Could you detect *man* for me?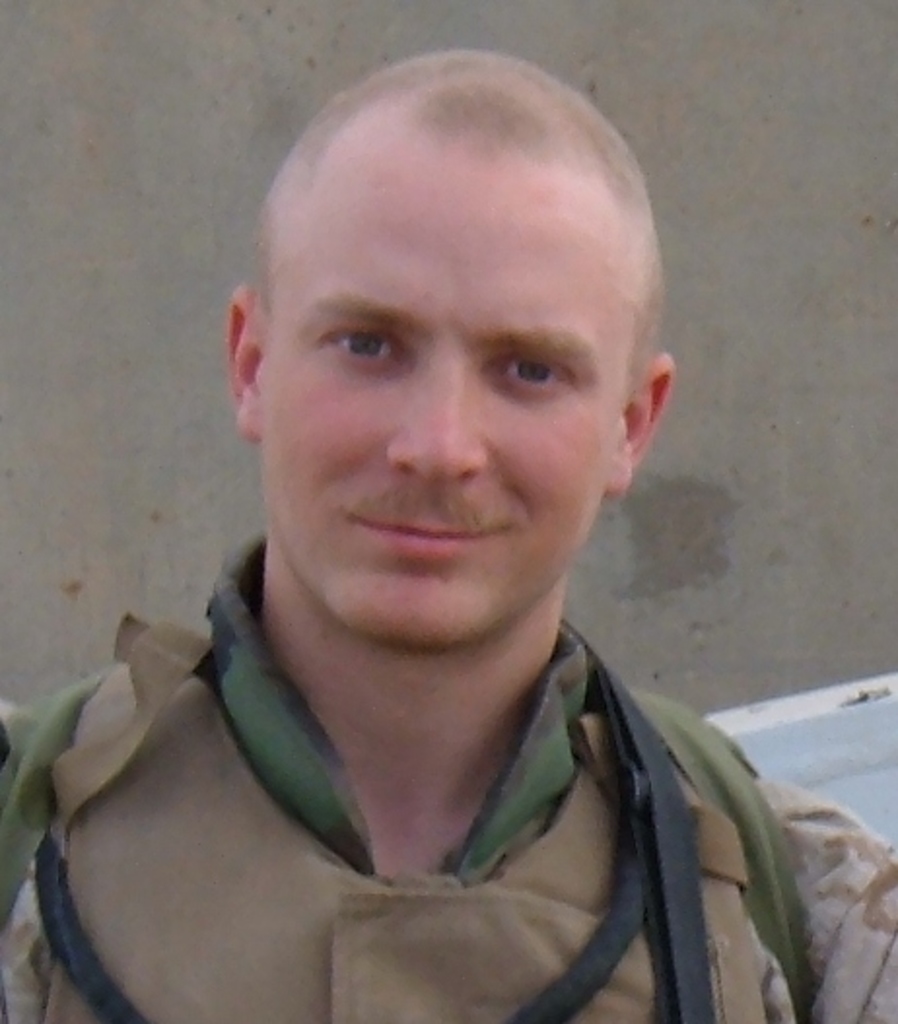
Detection result: bbox=(35, 47, 881, 1003).
